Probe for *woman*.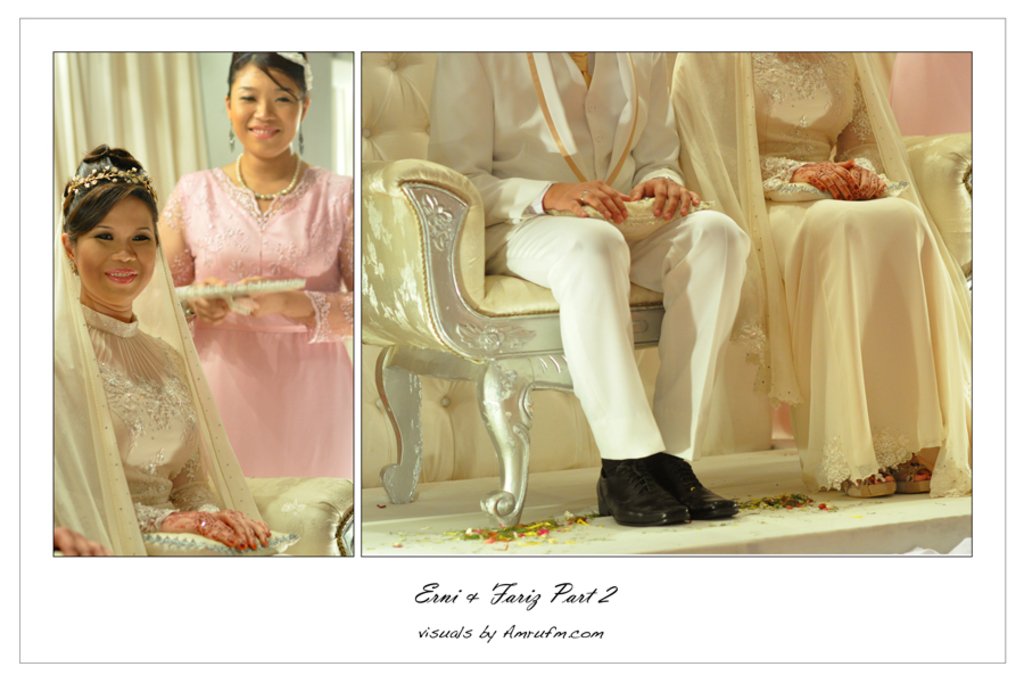
Probe result: (58,147,304,559).
